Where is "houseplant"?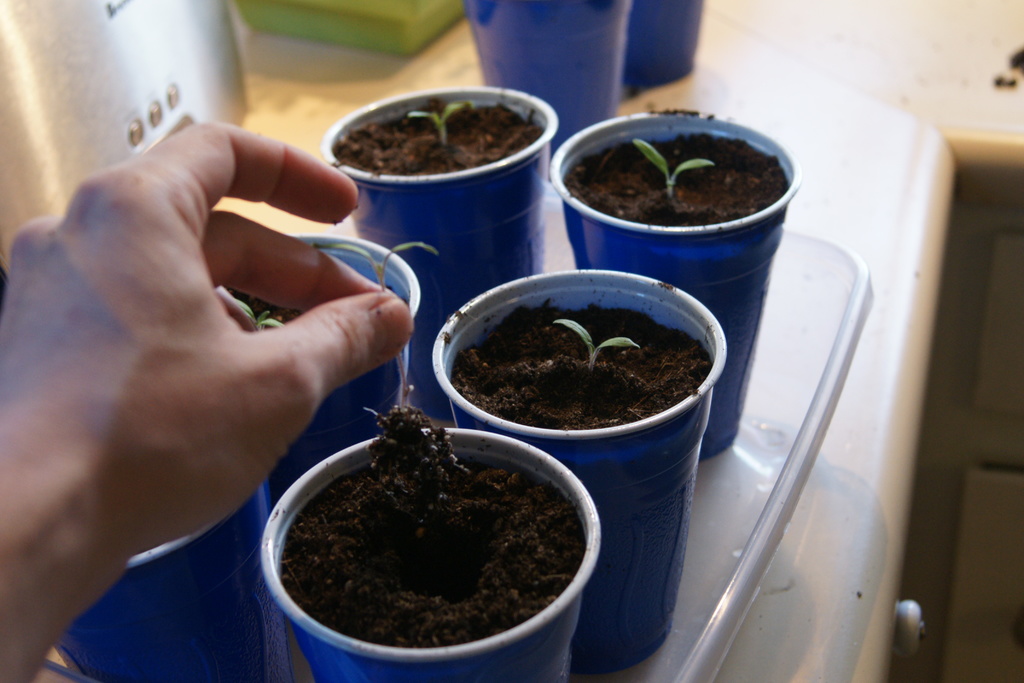
locate(317, 81, 559, 425).
